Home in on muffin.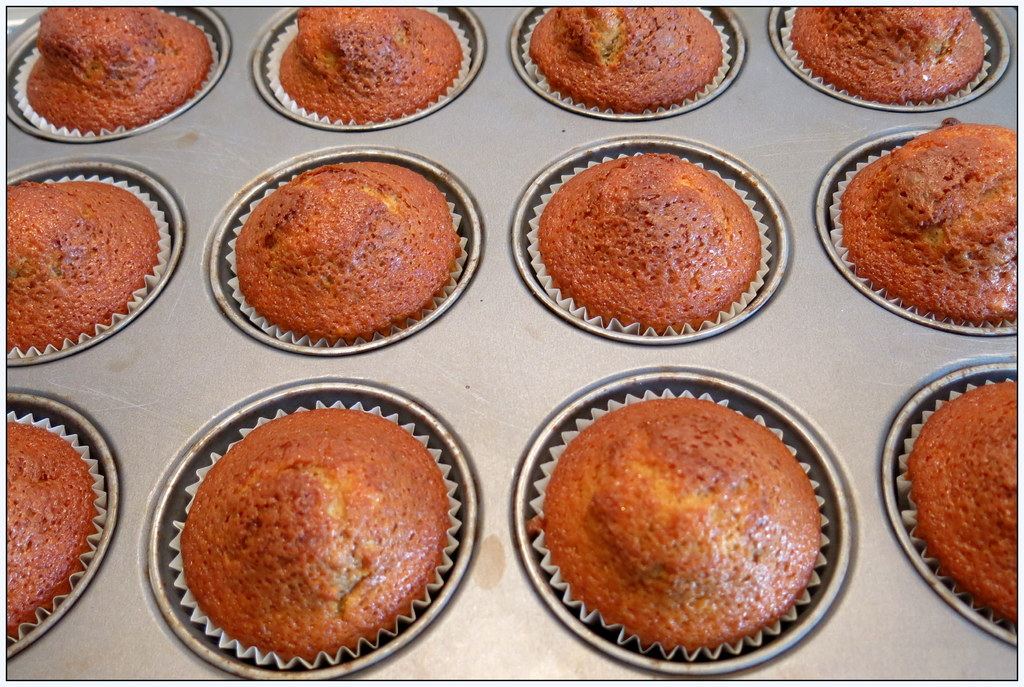
Homed in at [left=891, top=375, right=1023, bottom=634].
